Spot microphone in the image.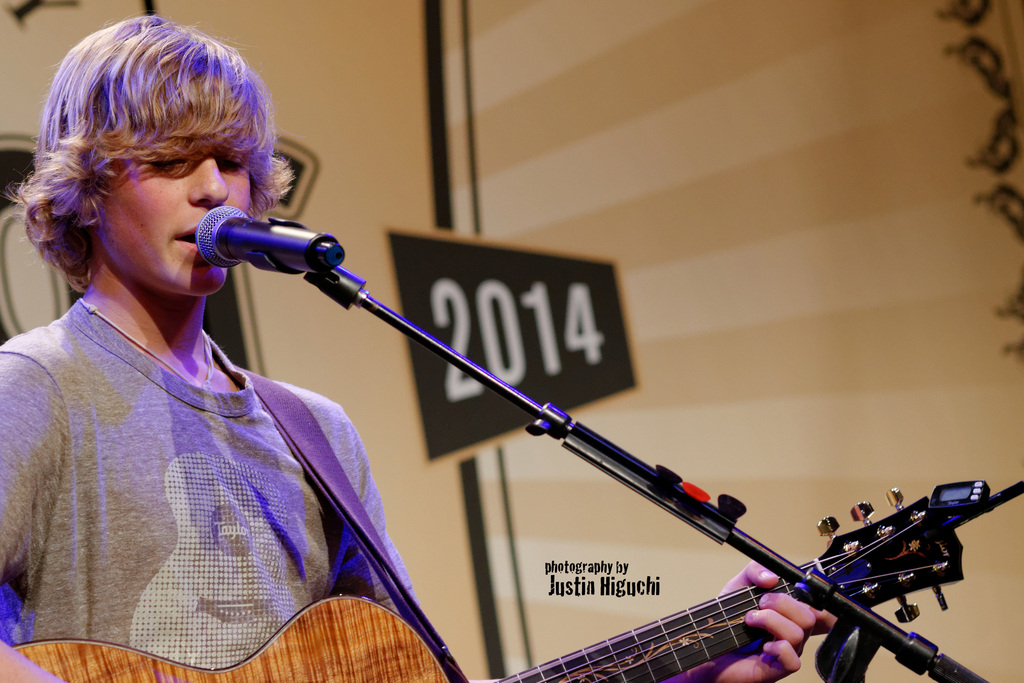
microphone found at [194,202,346,276].
